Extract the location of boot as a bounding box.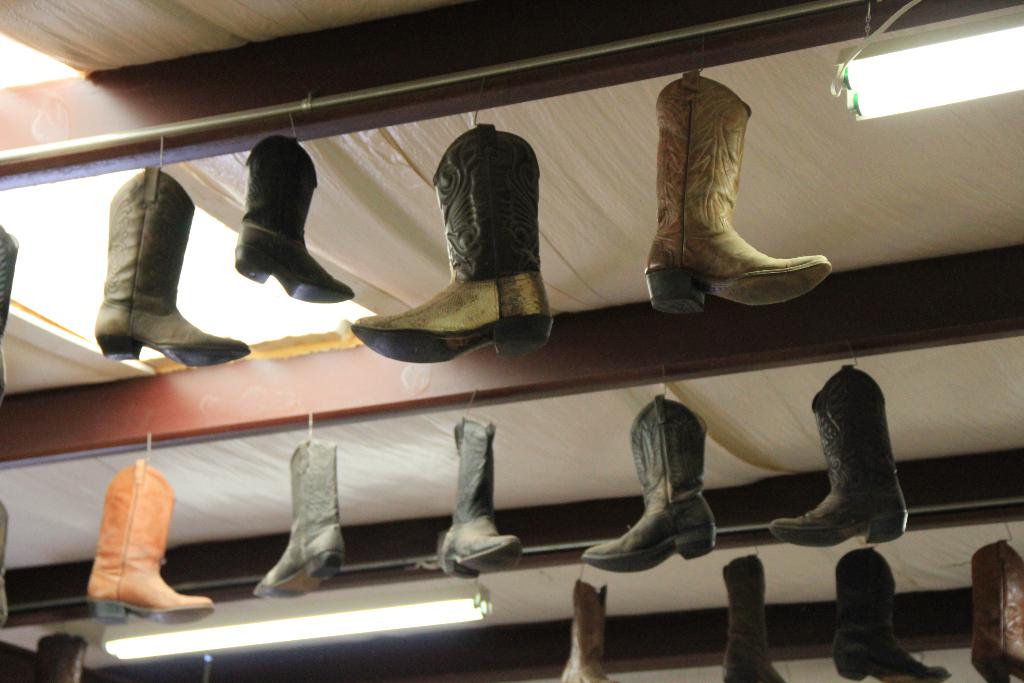
{"left": 439, "top": 421, "right": 524, "bottom": 577}.
